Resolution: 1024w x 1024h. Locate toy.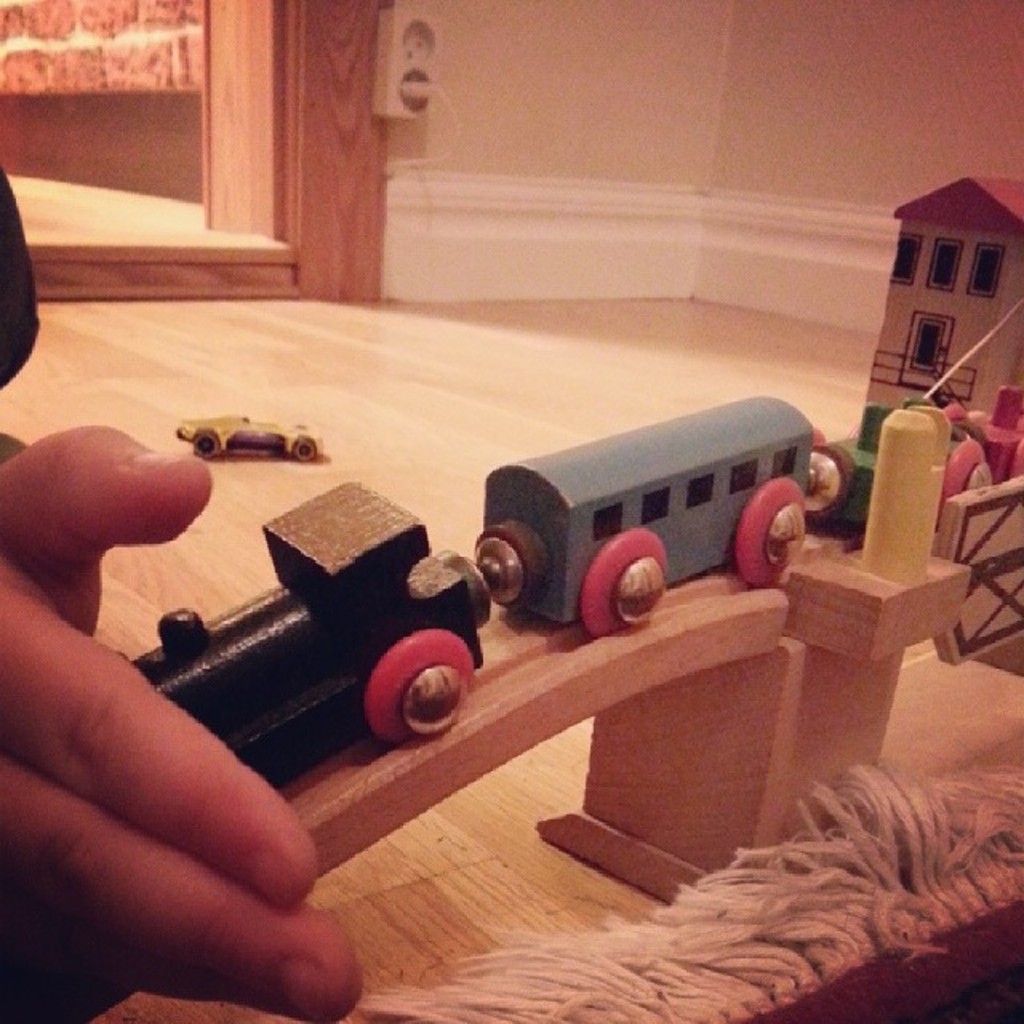
(421, 389, 883, 654).
